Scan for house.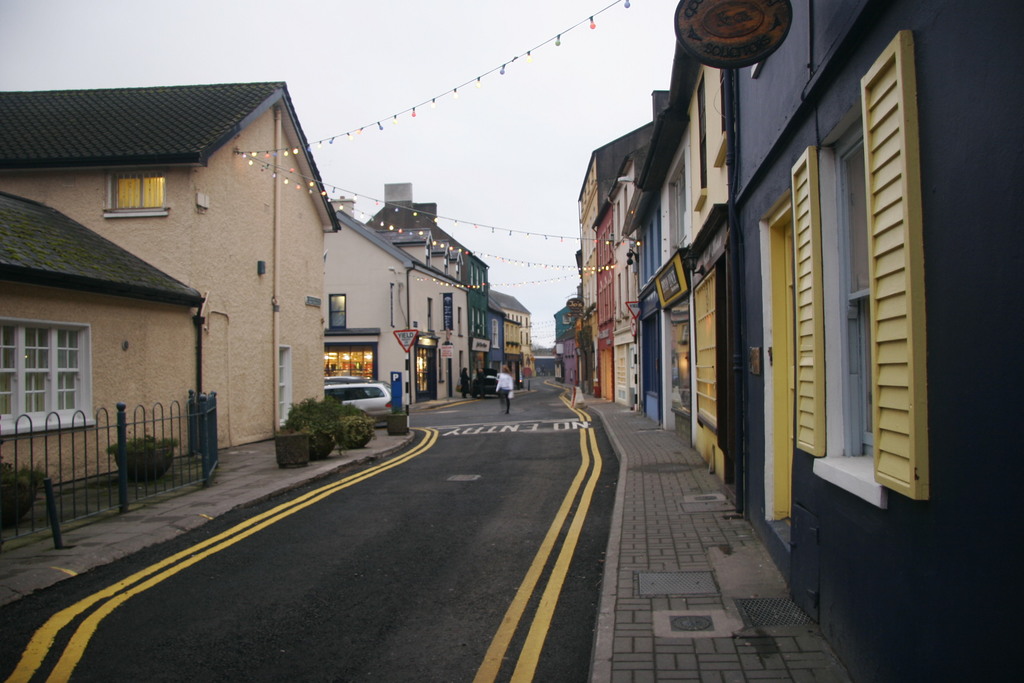
Scan result: crop(573, 111, 660, 415).
